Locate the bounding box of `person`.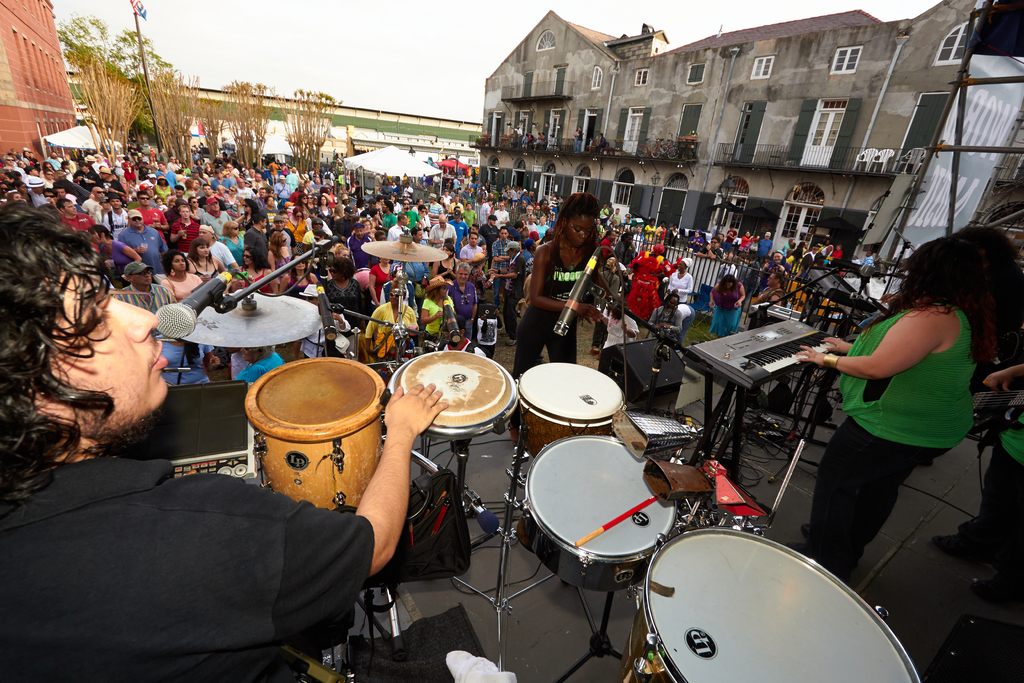
Bounding box: {"left": 452, "top": 199, "right": 458, "bottom": 208}.
